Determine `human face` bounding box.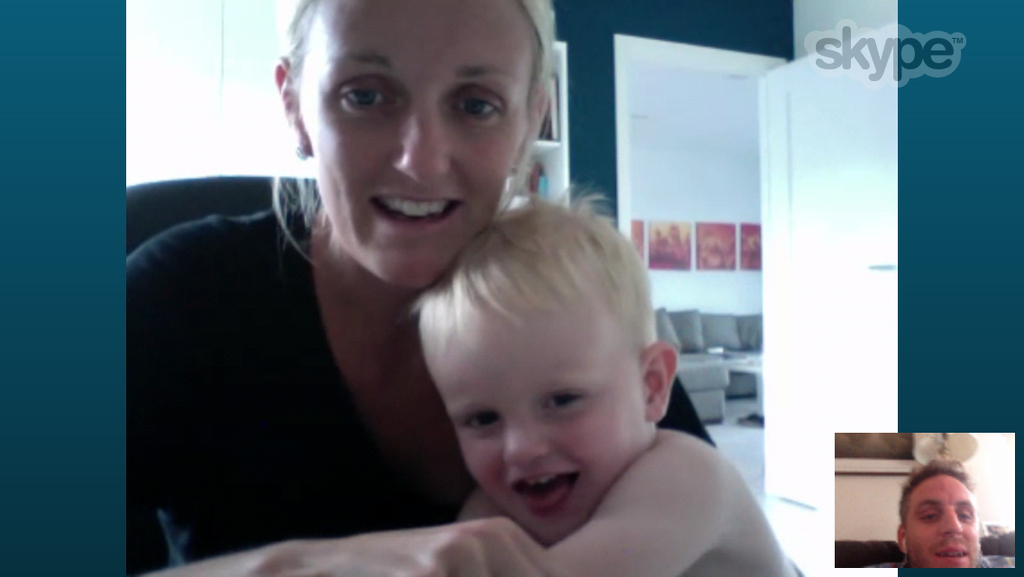
Determined: bbox(903, 473, 978, 565).
